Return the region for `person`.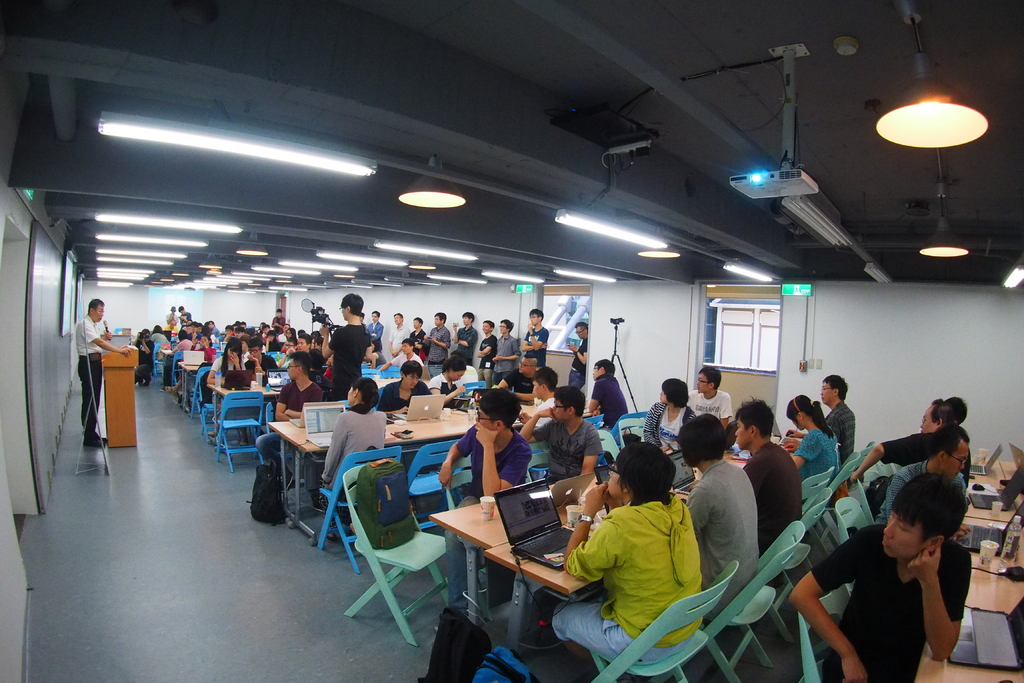
848 393 967 488.
